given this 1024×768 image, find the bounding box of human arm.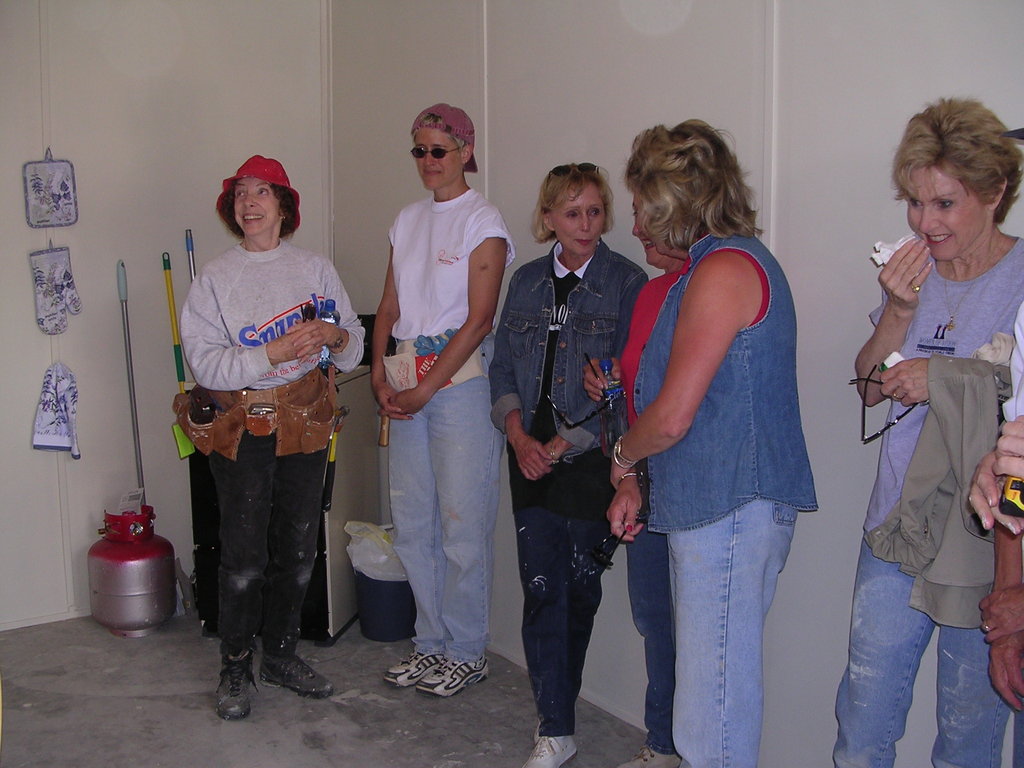
(left=305, top=254, right=369, bottom=367).
